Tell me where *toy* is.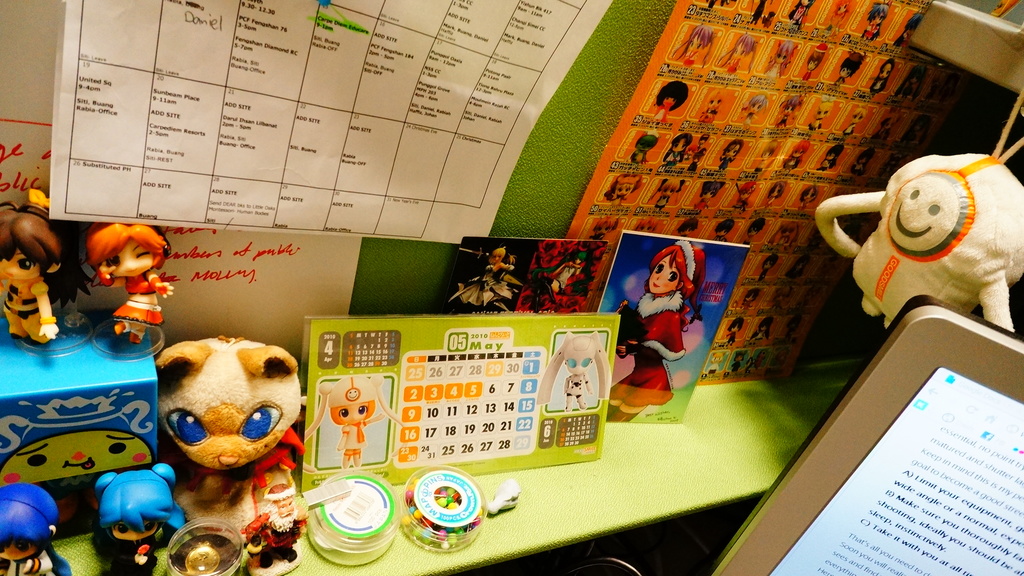
*toy* is at bbox=(710, 350, 727, 374).
